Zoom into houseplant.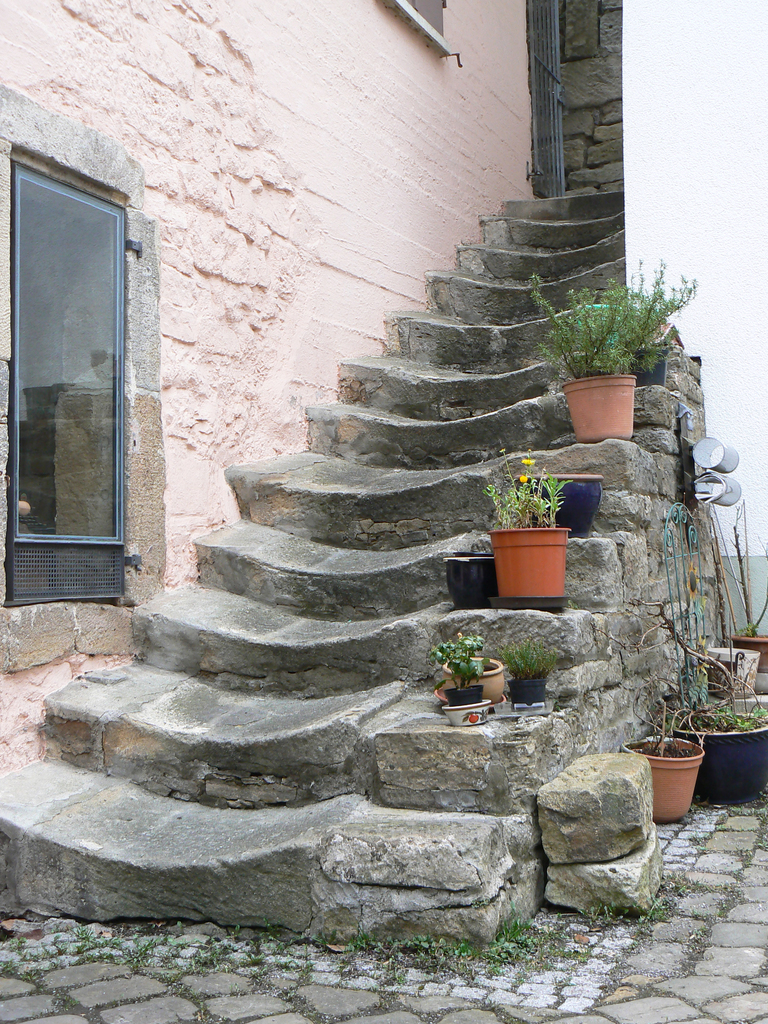
Zoom target: 426 631 489 719.
